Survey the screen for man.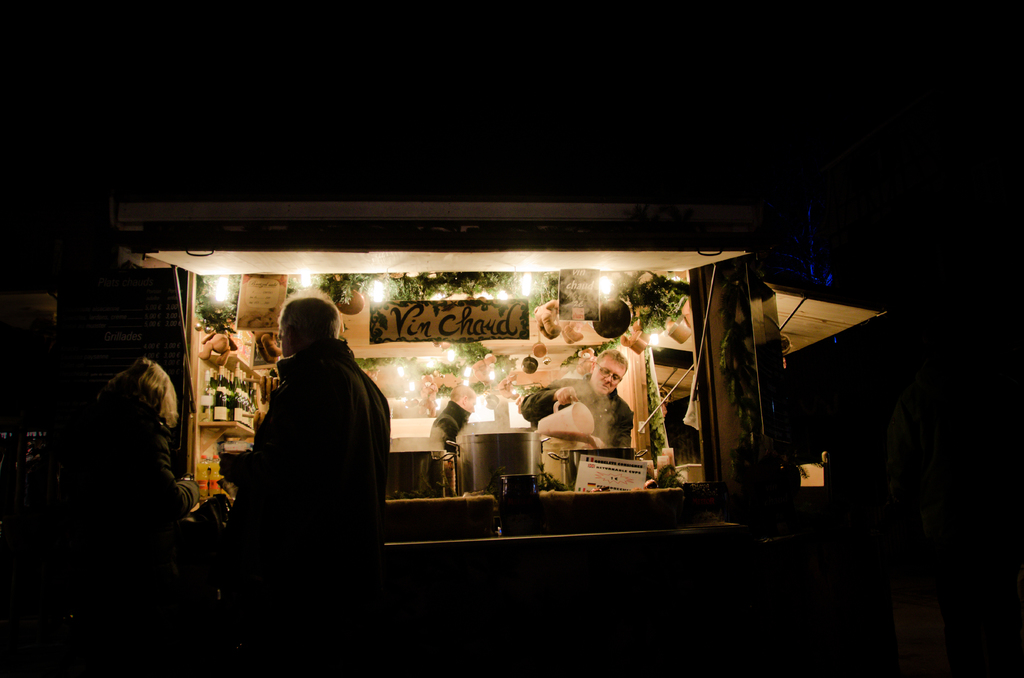
Survey found: {"x1": 514, "y1": 343, "x2": 637, "y2": 479}.
